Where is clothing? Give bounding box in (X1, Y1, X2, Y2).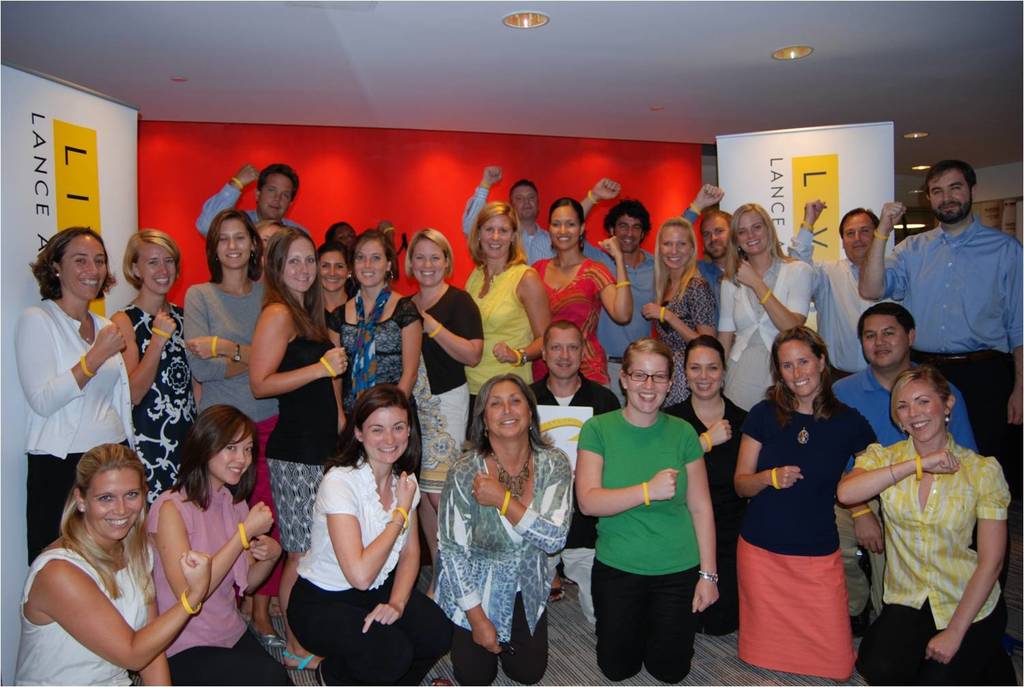
(697, 252, 723, 283).
